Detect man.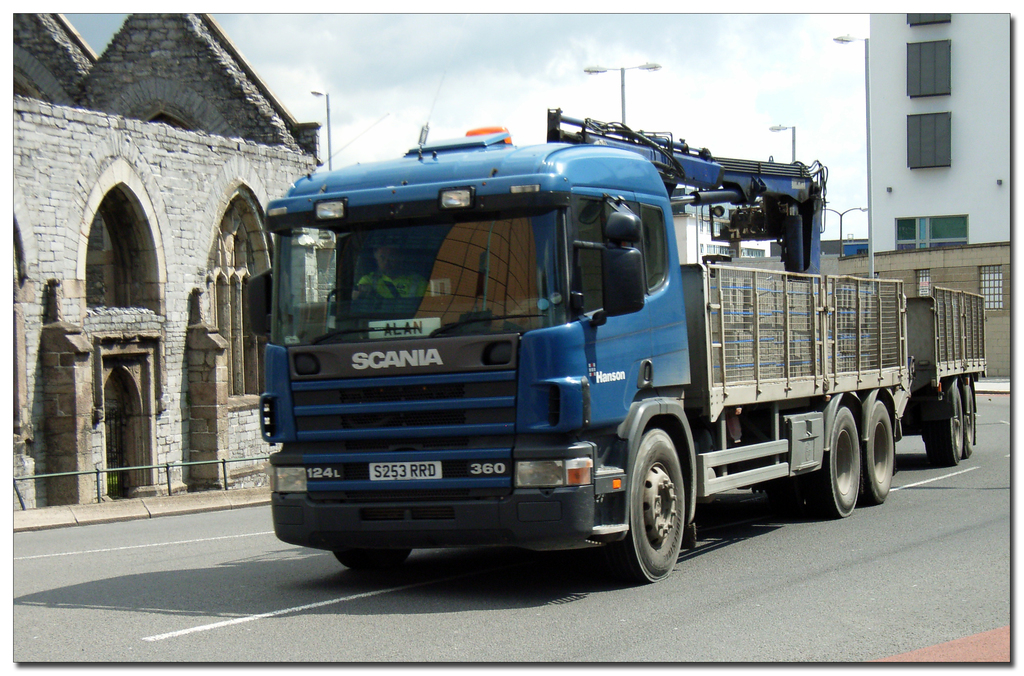
Detected at crop(353, 241, 430, 299).
